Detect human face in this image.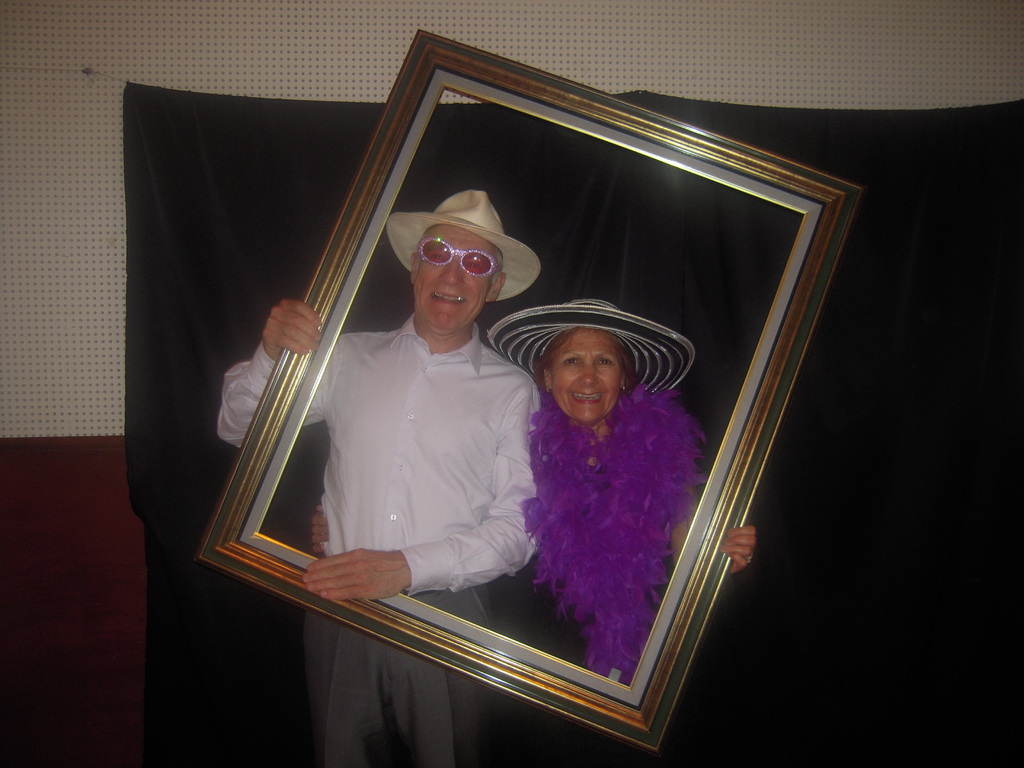
Detection: select_region(550, 324, 628, 421).
